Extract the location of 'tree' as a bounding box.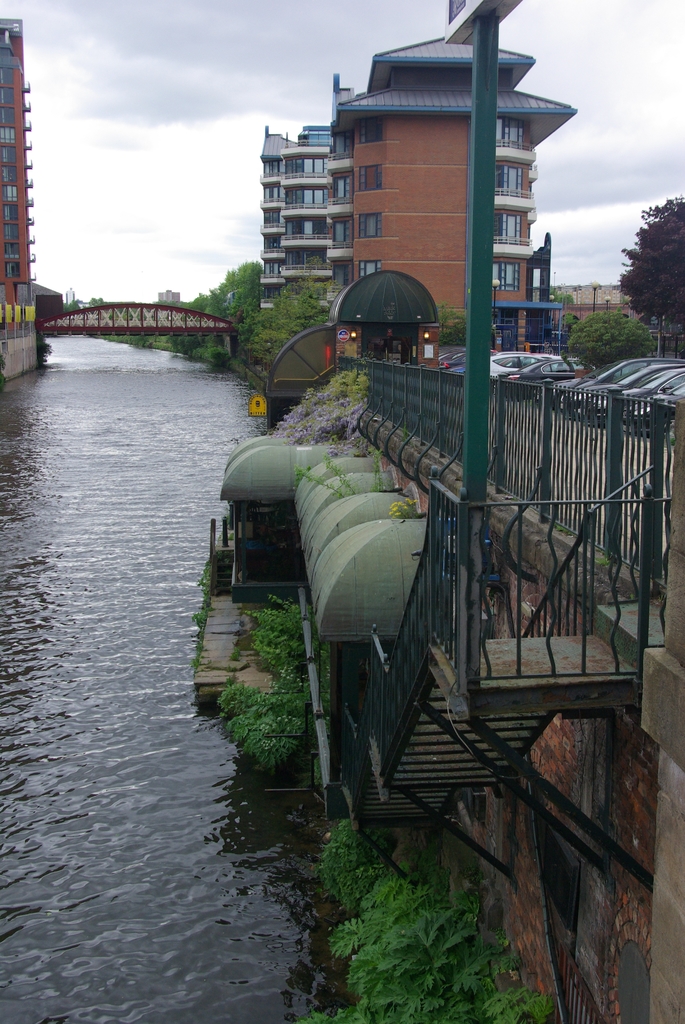
crop(619, 195, 684, 357).
